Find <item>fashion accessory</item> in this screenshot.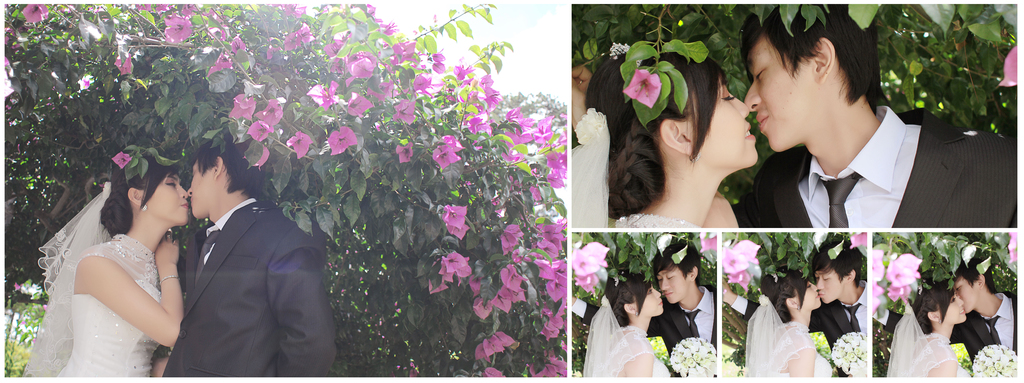
The bounding box for <item>fashion accessory</item> is 916,278,929,298.
